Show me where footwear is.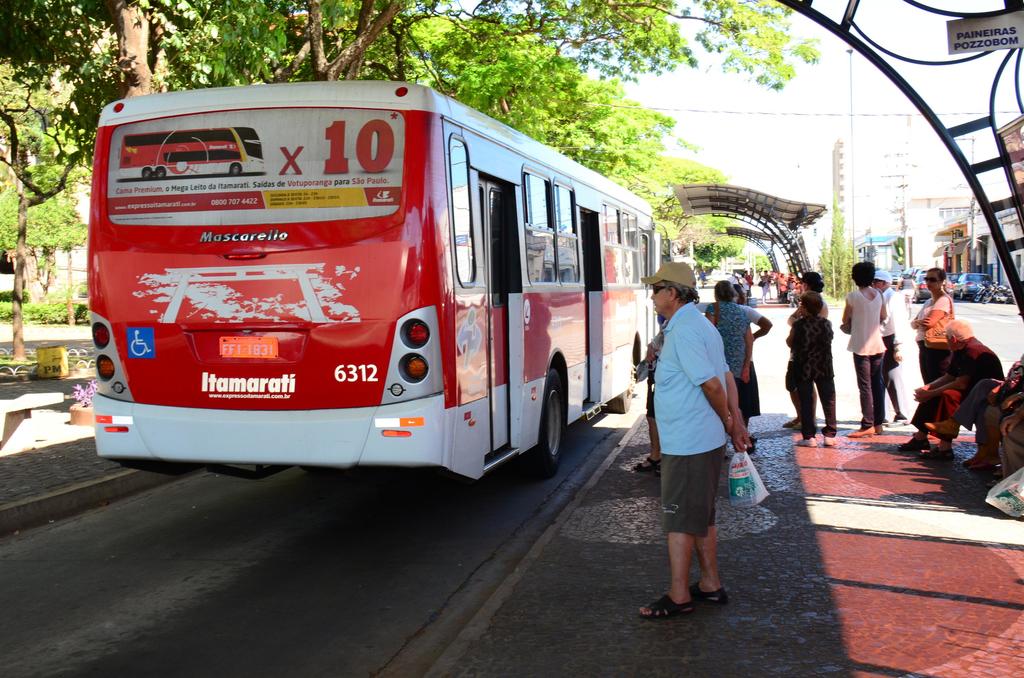
footwear is at x1=918 y1=421 x2=956 y2=445.
